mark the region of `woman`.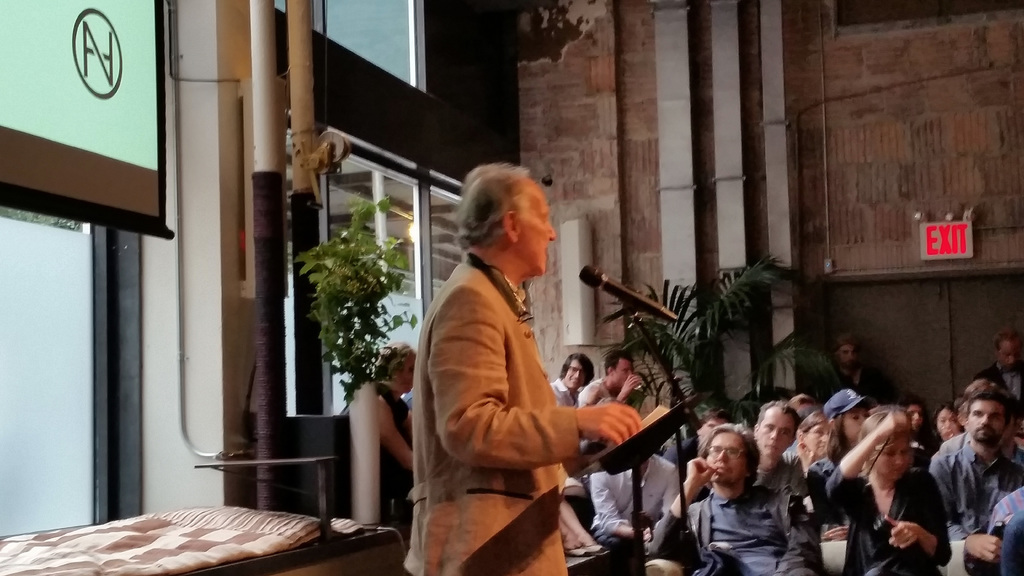
Region: 825/408/951/575.
